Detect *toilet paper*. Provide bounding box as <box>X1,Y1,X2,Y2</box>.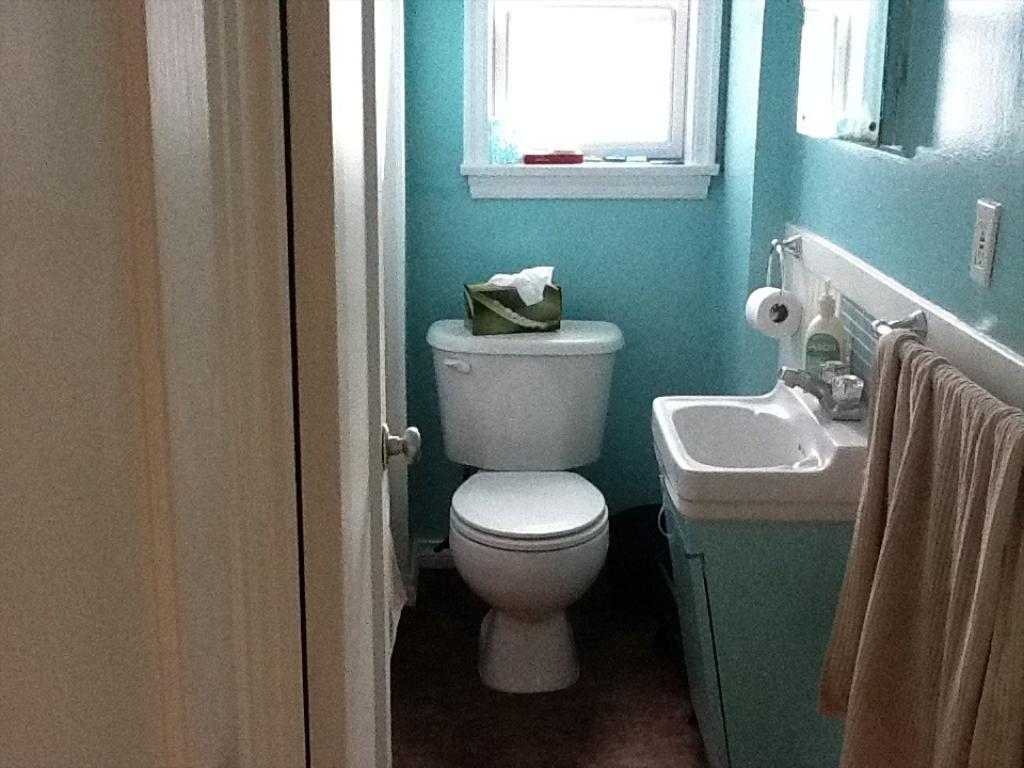
<box>747,284,806,341</box>.
